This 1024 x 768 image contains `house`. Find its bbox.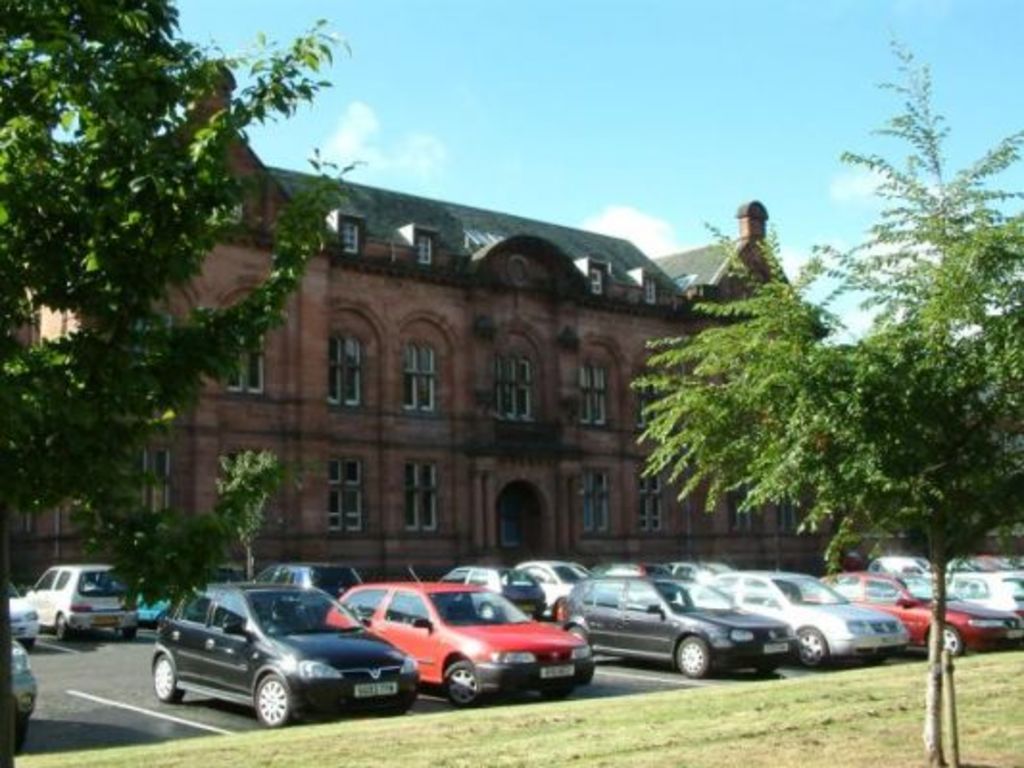
0, 63, 840, 574.
